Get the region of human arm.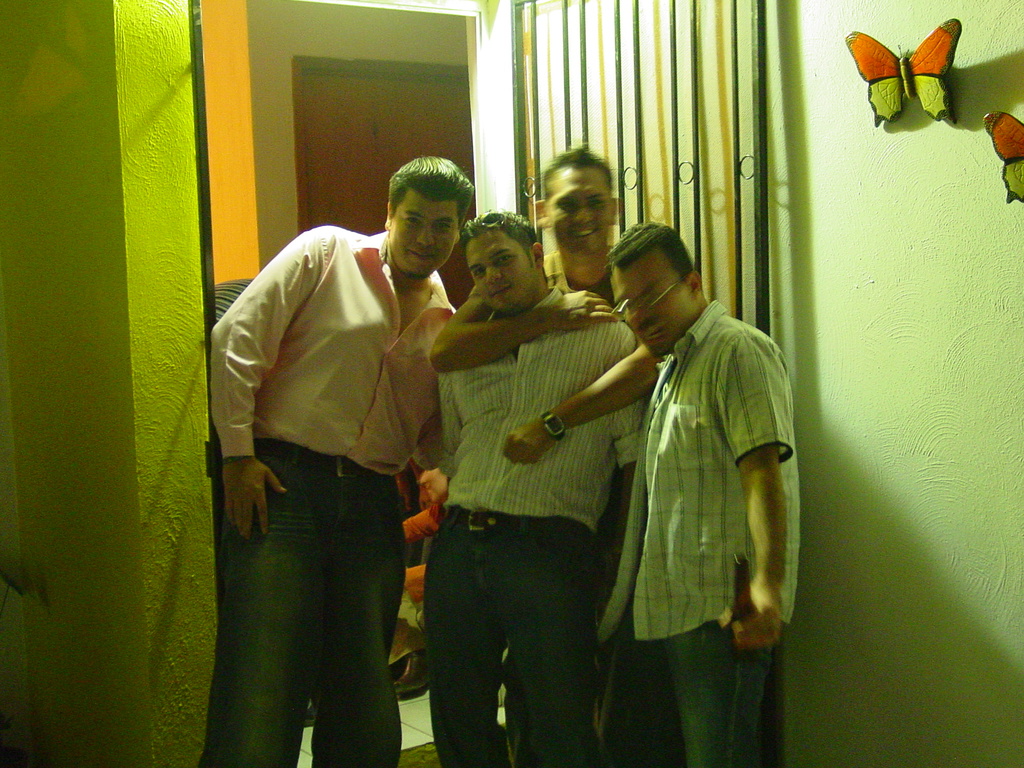
BBox(189, 229, 348, 541).
